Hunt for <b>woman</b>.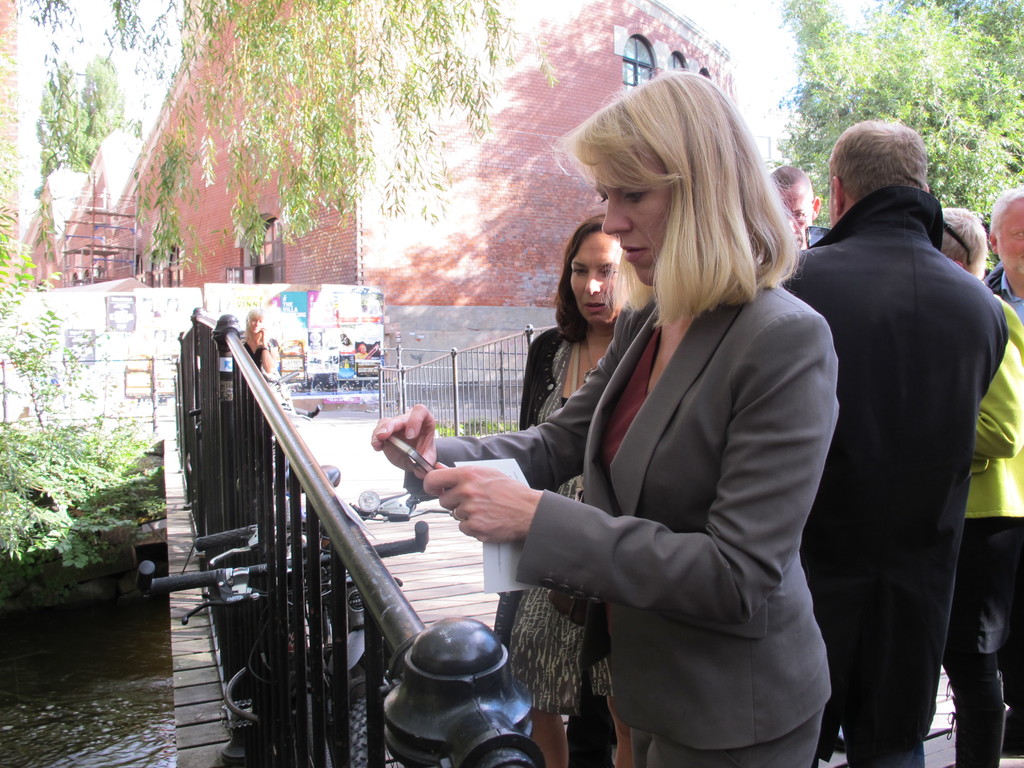
Hunted down at box=[360, 58, 837, 767].
